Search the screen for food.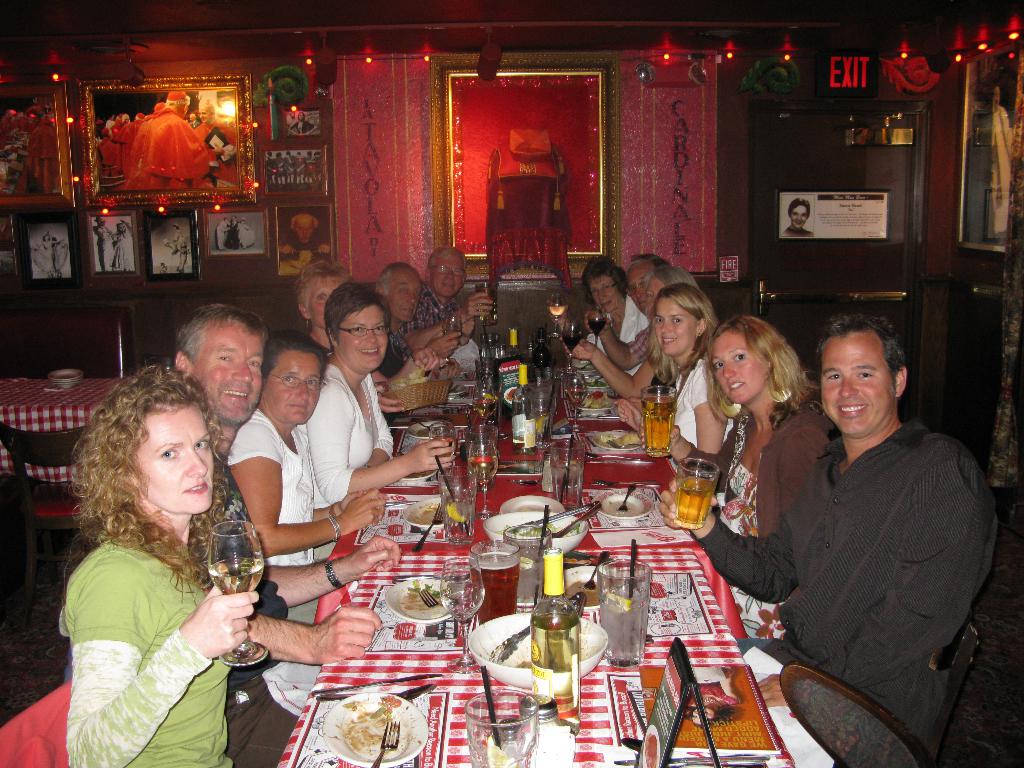
Found at bbox=[494, 520, 585, 538].
